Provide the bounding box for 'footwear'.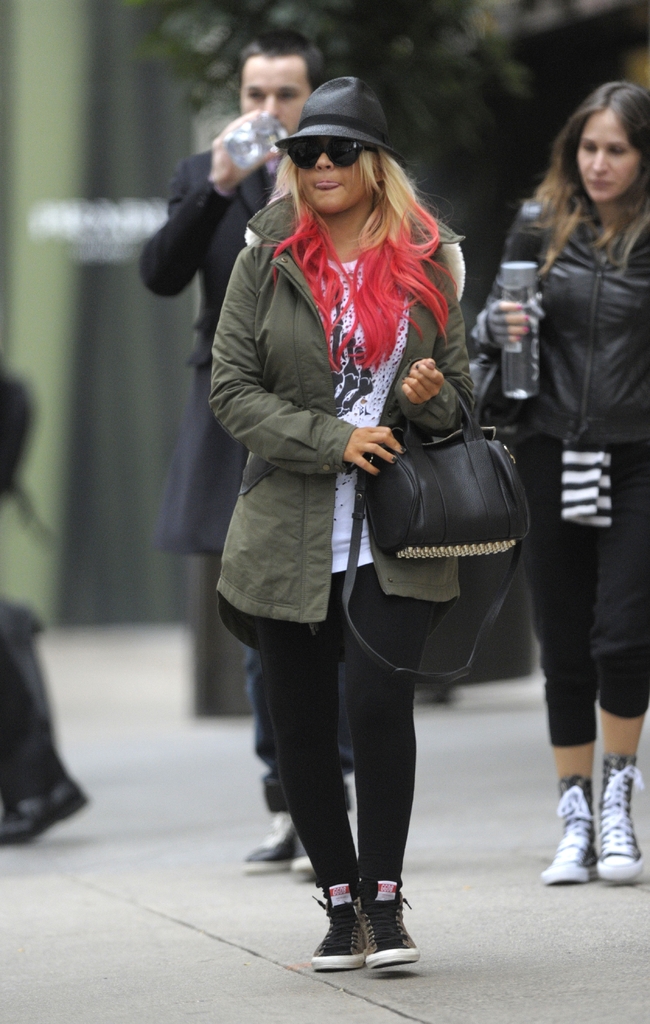
left=0, top=771, right=88, bottom=844.
